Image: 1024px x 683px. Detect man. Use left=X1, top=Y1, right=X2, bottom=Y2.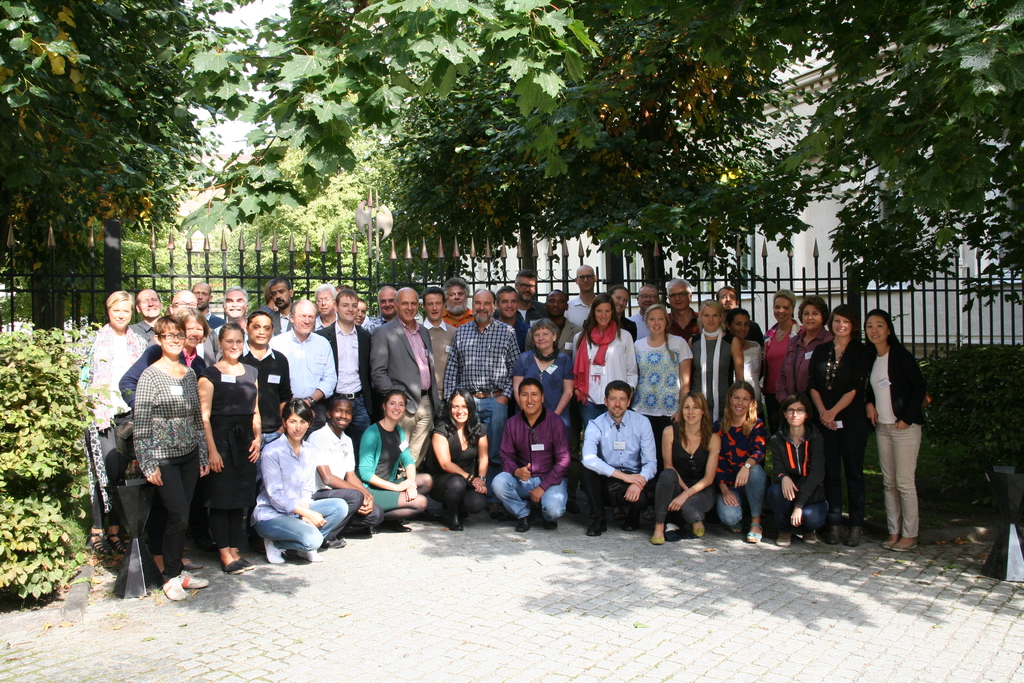
left=260, top=274, right=303, bottom=345.
